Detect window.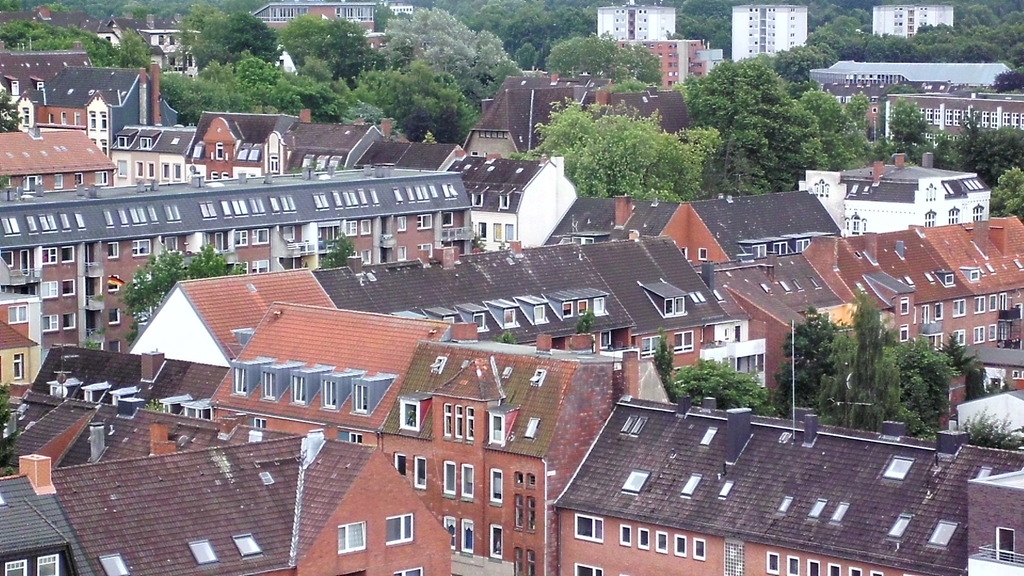
Detected at locate(893, 328, 911, 340).
